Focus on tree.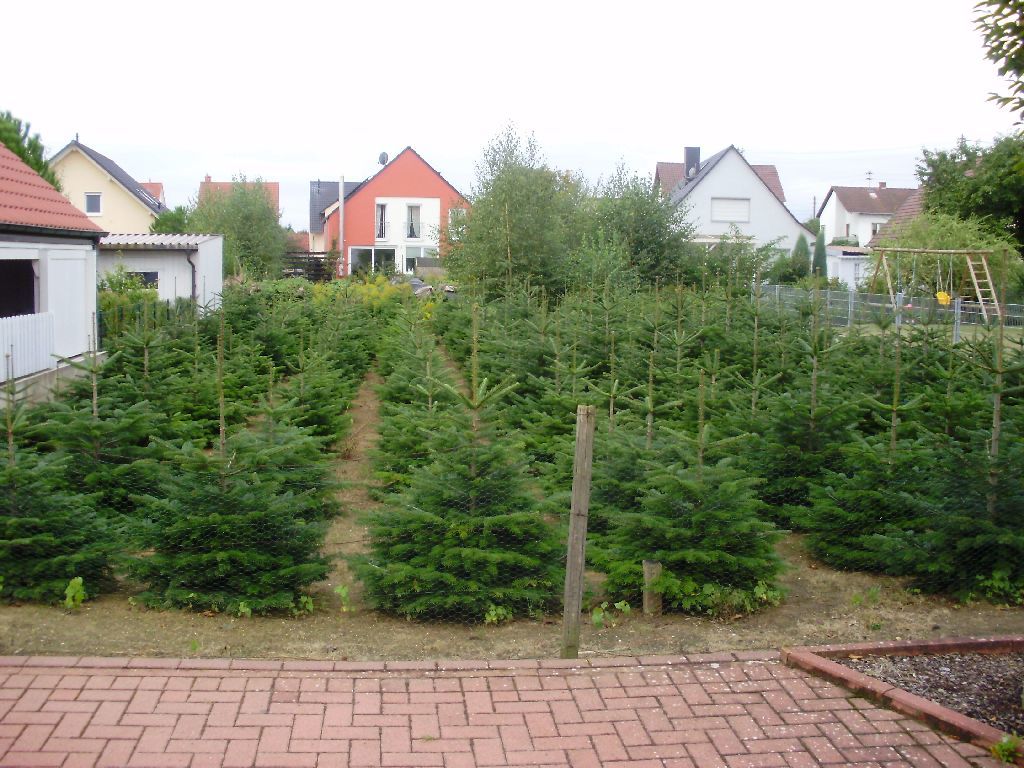
Focused at 579/160/701/264.
